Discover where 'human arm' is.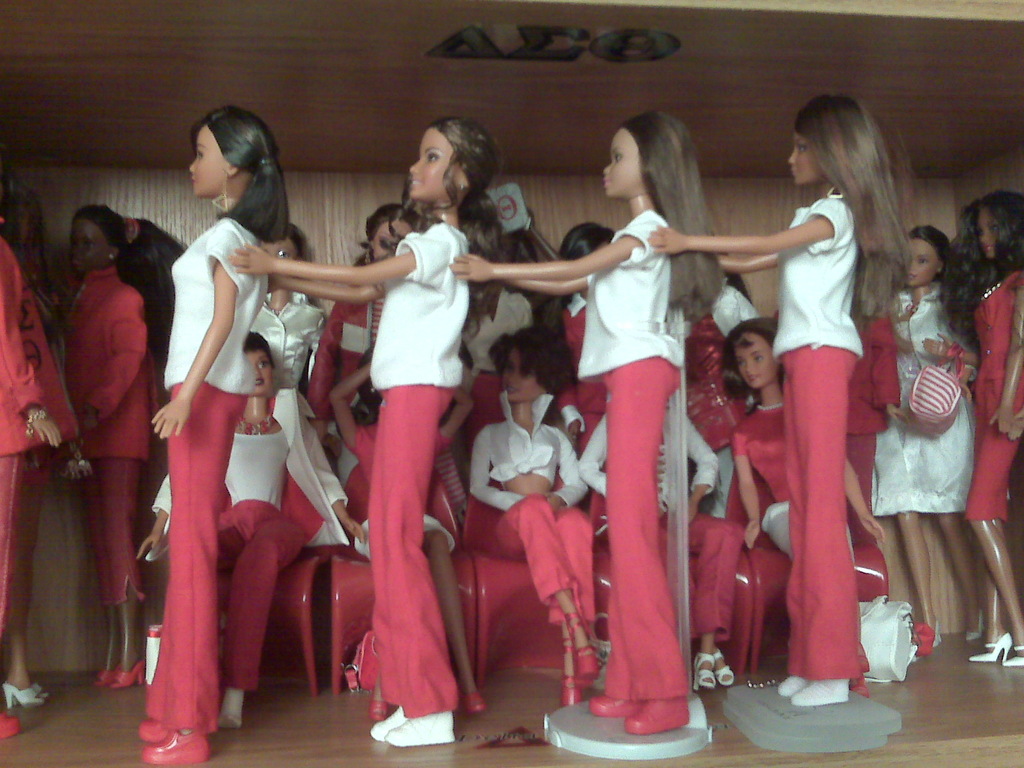
Discovered at [543,426,591,508].
